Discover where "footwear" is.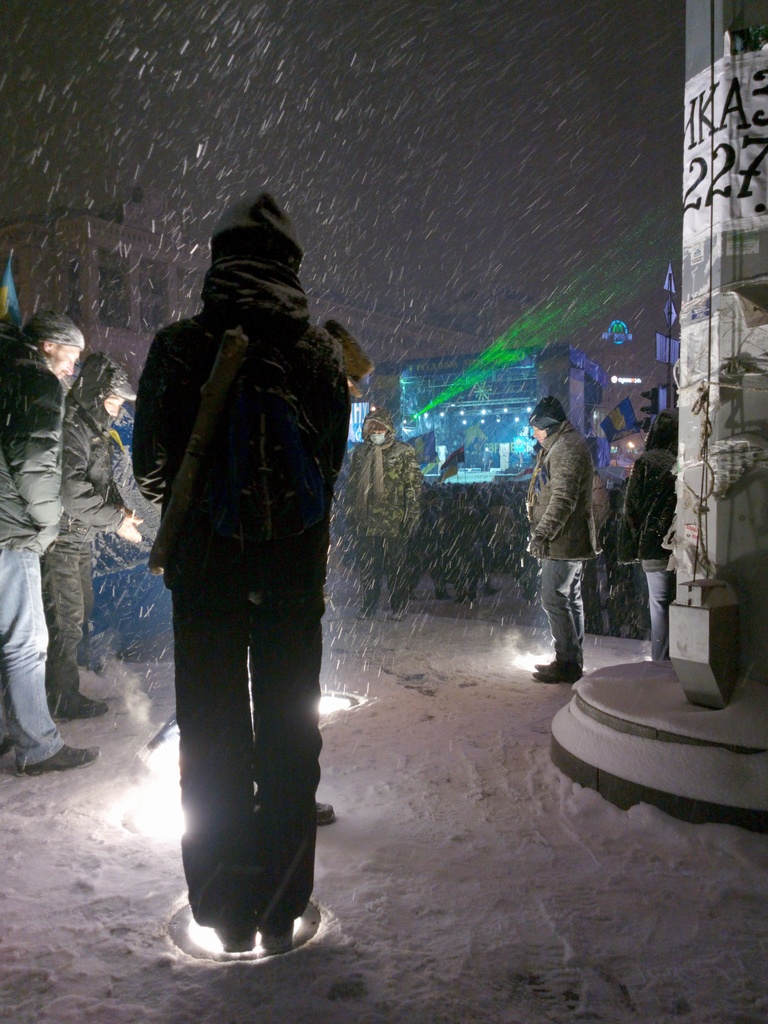
Discovered at (x1=360, y1=586, x2=384, y2=622).
